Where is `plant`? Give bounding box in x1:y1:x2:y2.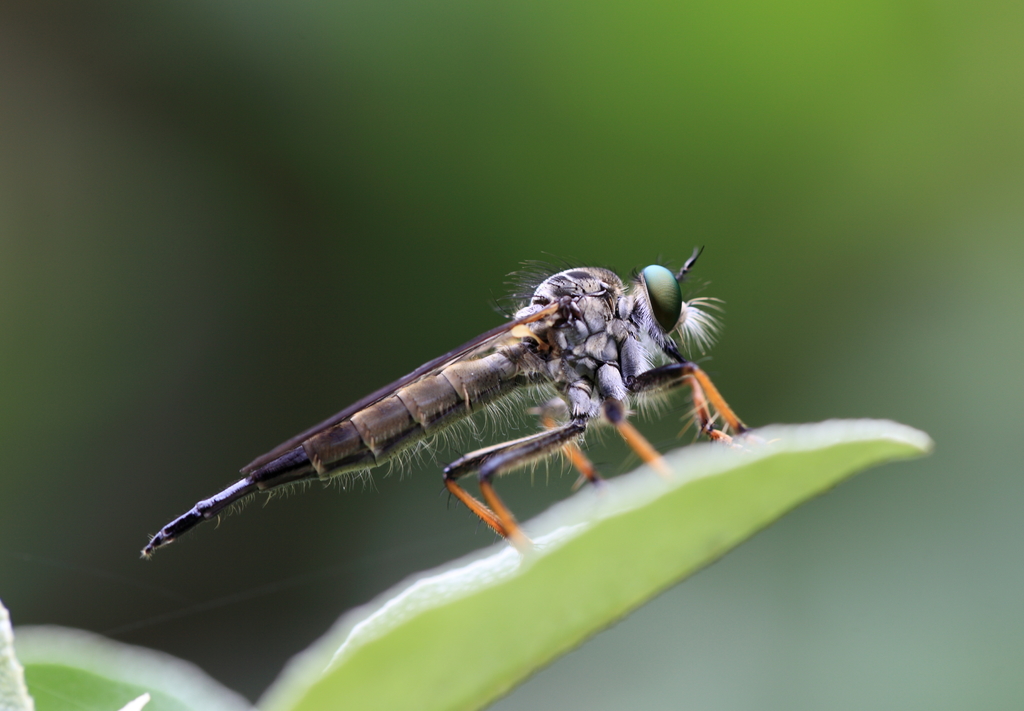
0:413:934:710.
